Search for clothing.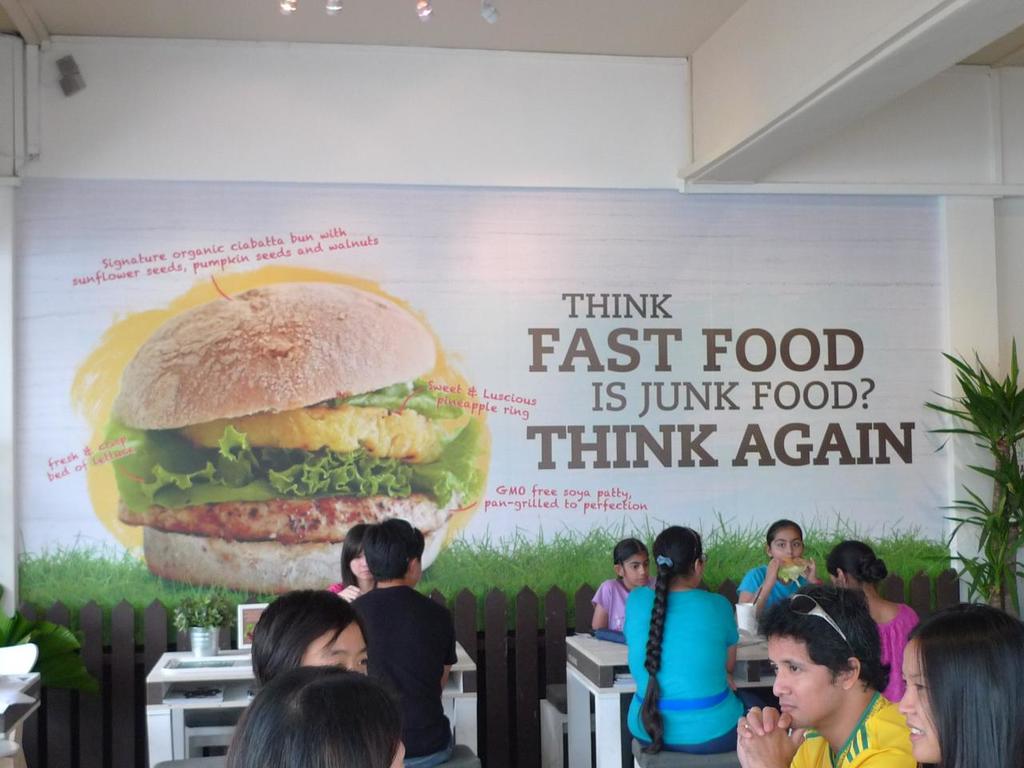
Found at left=354, top=586, right=468, bottom=766.
